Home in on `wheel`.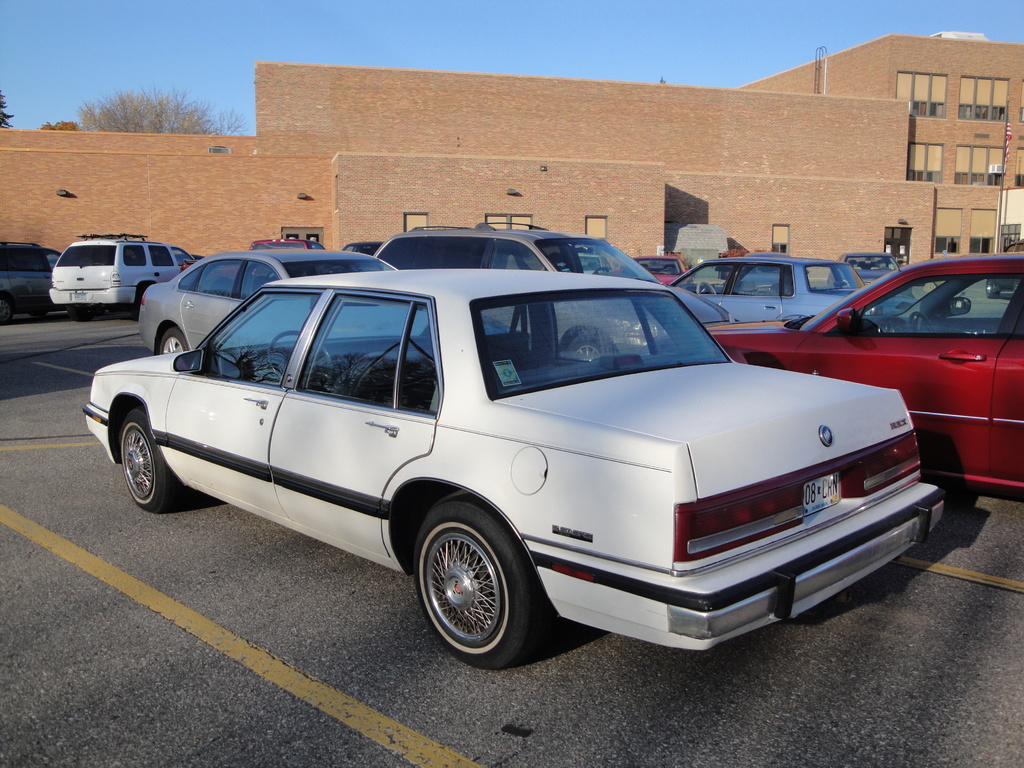
Homed in at 2, 292, 13, 319.
